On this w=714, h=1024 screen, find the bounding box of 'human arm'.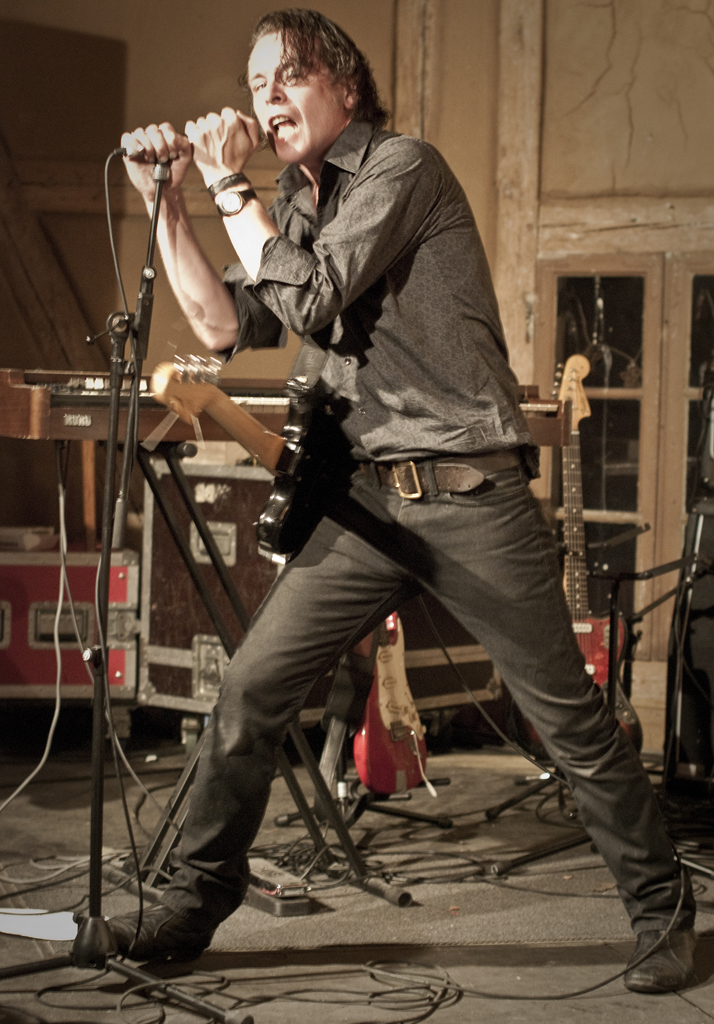
Bounding box: (left=111, top=114, right=292, bottom=357).
